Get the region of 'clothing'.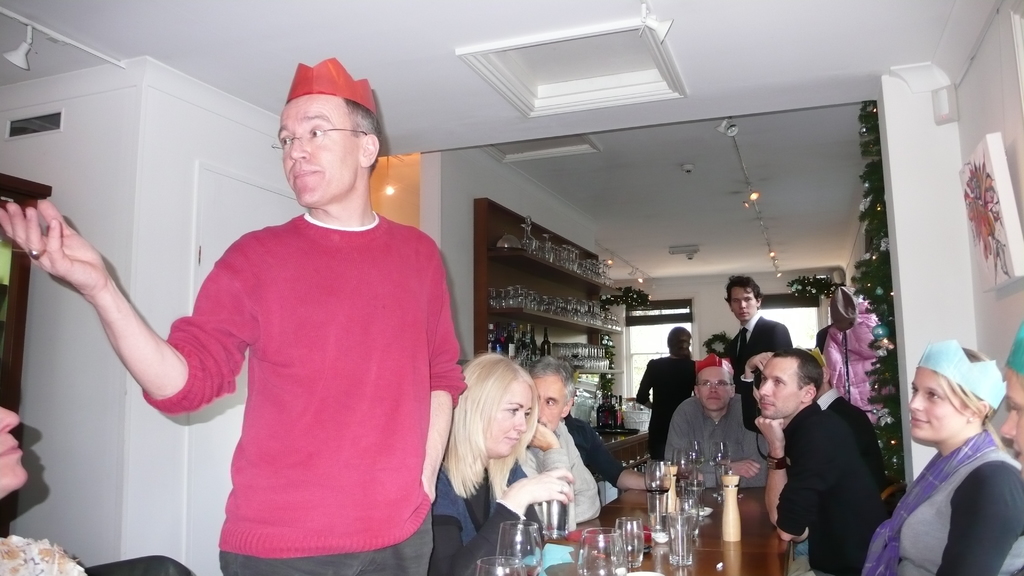
724/303/792/427.
